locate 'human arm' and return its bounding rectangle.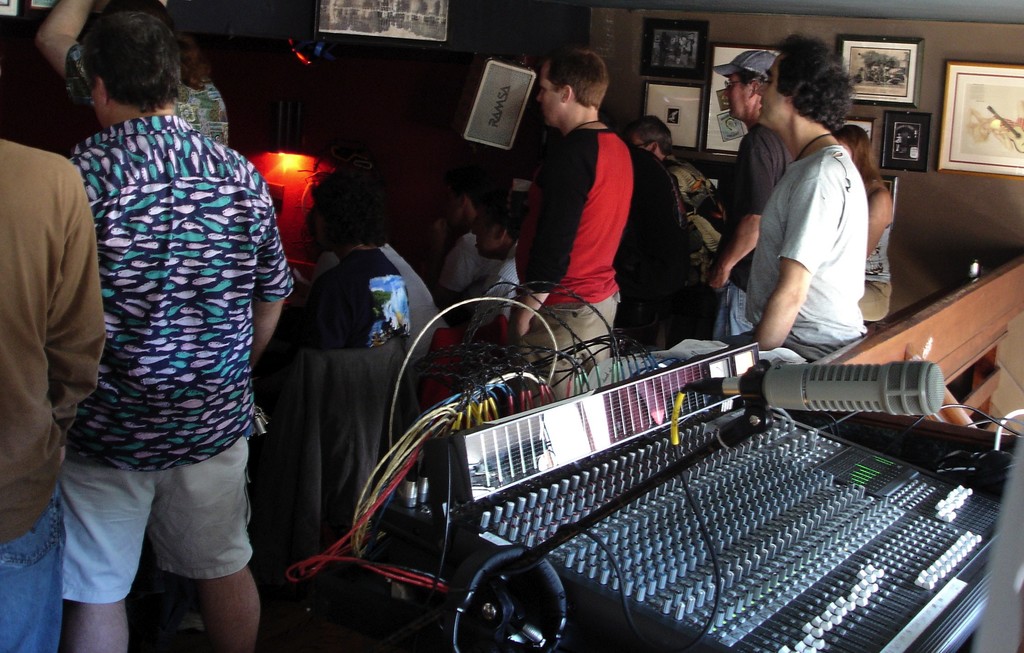
rect(43, 176, 108, 430).
